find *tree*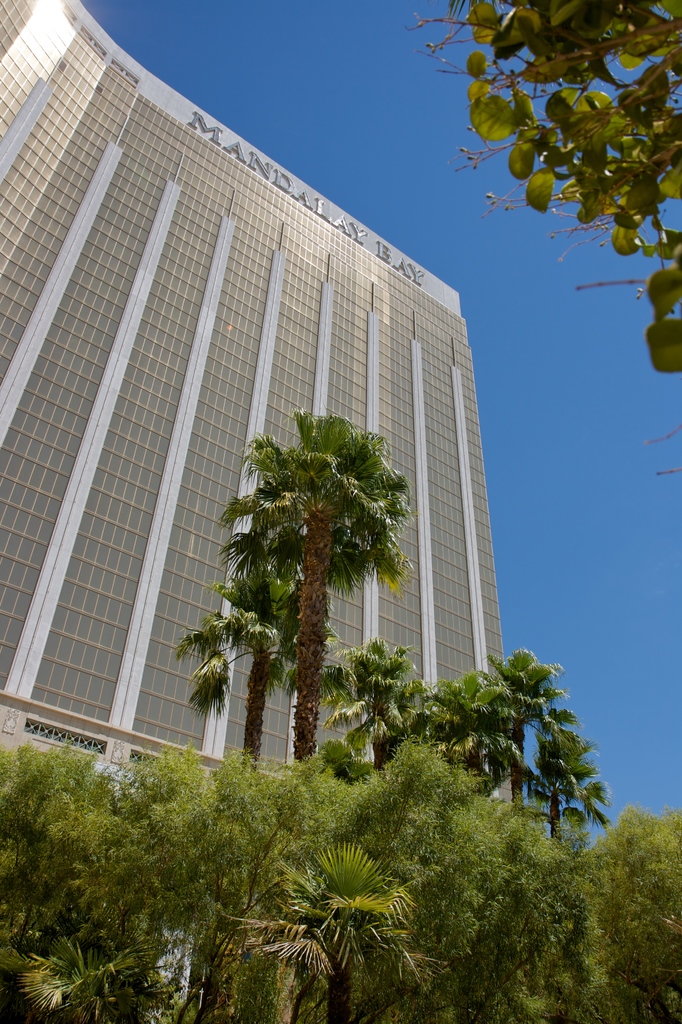
x1=160, y1=560, x2=344, y2=767
